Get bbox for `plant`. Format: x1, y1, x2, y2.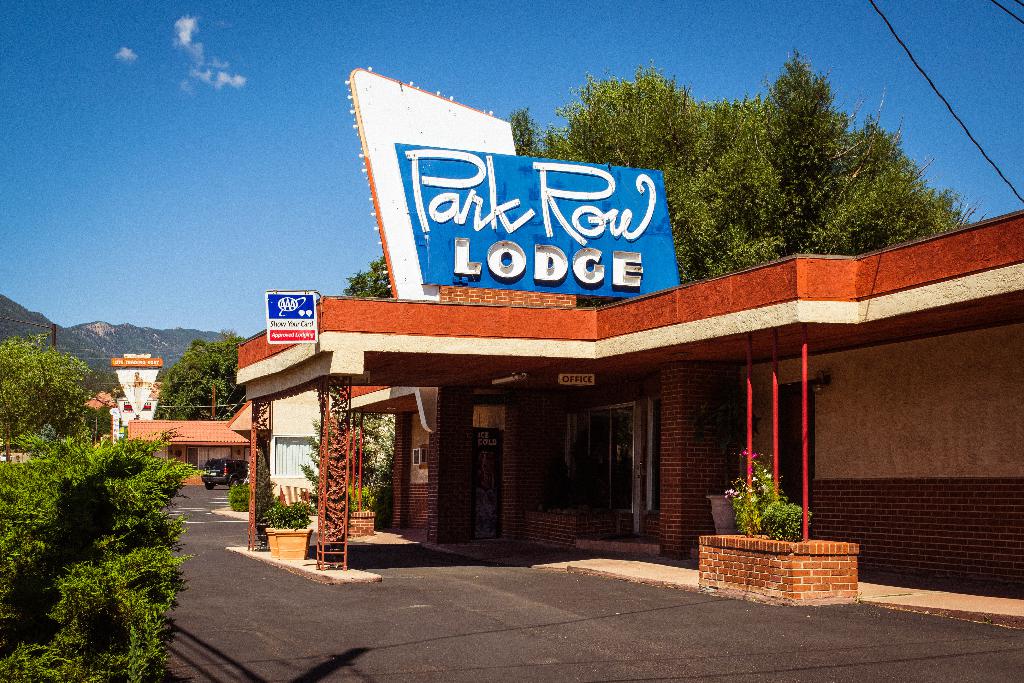
261, 498, 316, 533.
